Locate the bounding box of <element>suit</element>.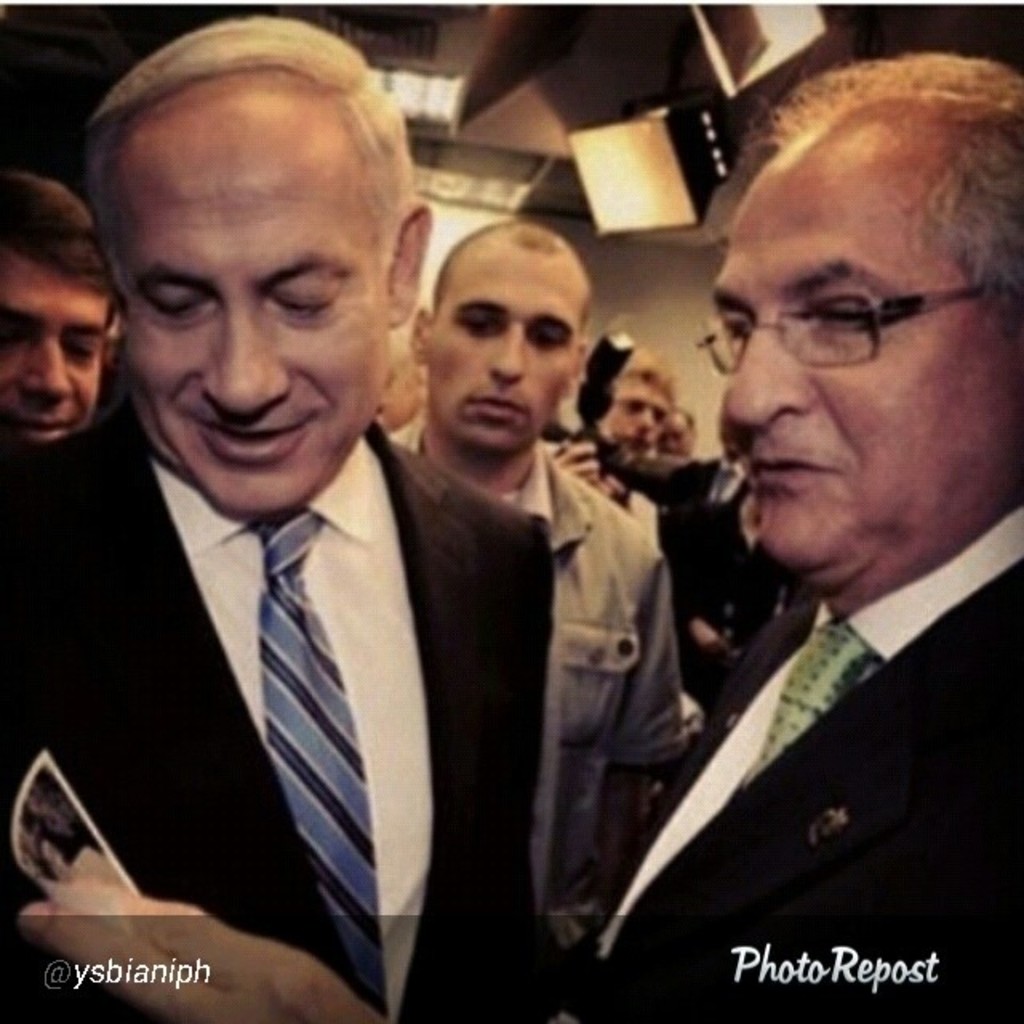
Bounding box: {"left": 571, "top": 501, "right": 1022, "bottom": 1022}.
